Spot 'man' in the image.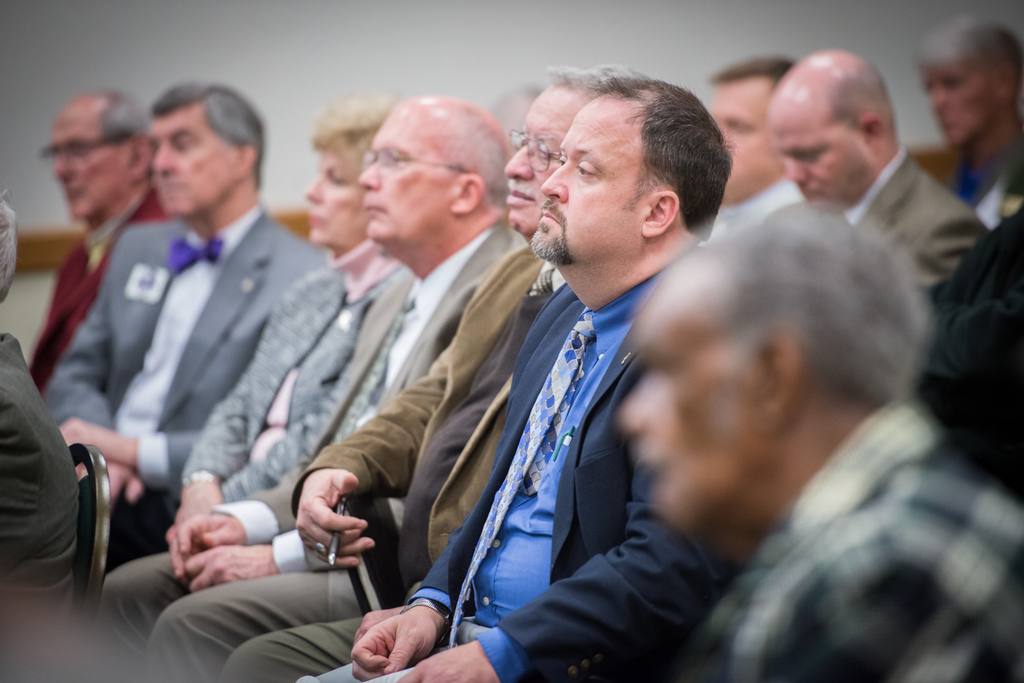
'man' found at box=[912, 9, 1023, 231].
